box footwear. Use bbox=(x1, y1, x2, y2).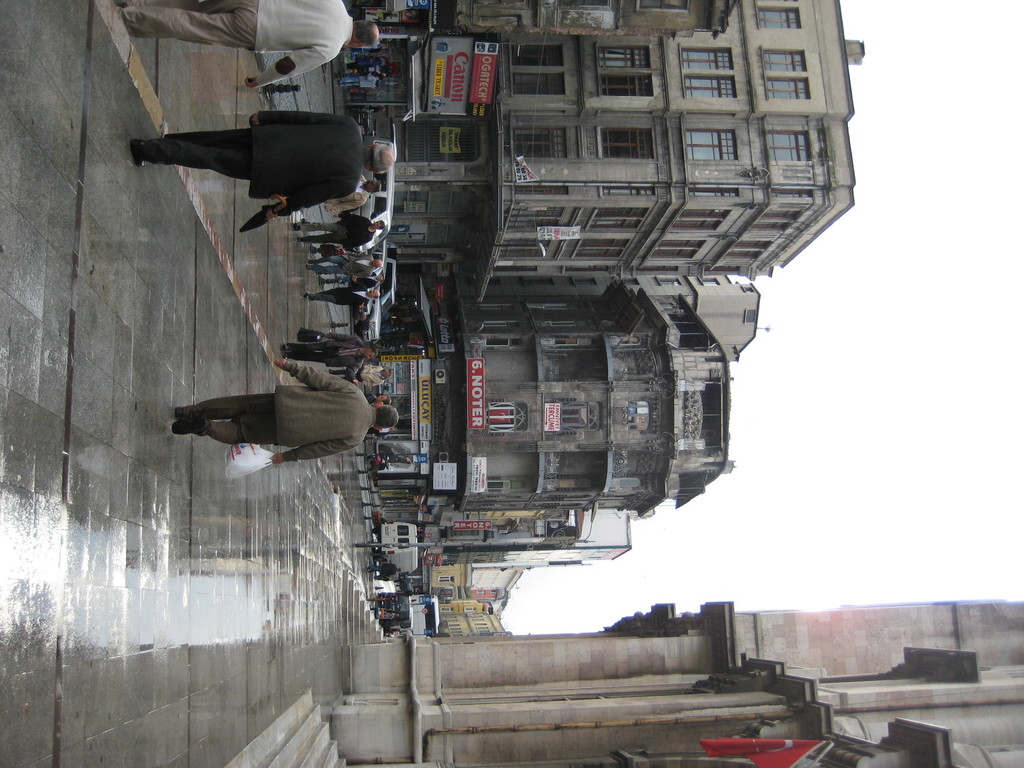
bbox=(293, 225, 299, 232).
